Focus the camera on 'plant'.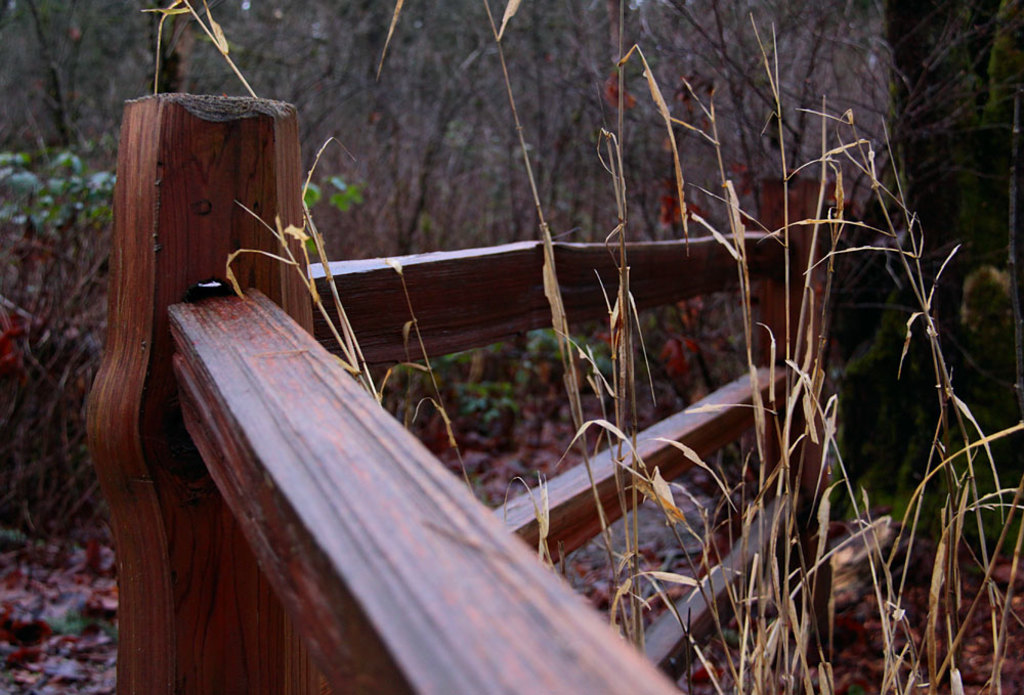
Focus region: rect(0, 123, 136, 589).
